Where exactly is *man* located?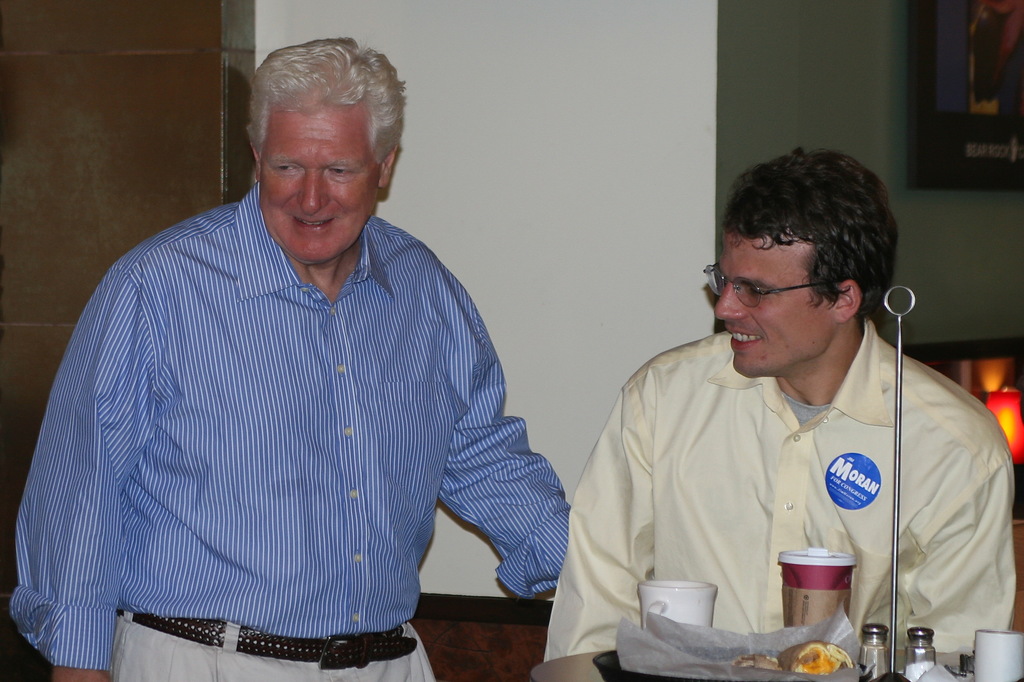
Its bounding box is x1=570, y1=132, x2=978, y2=672.
